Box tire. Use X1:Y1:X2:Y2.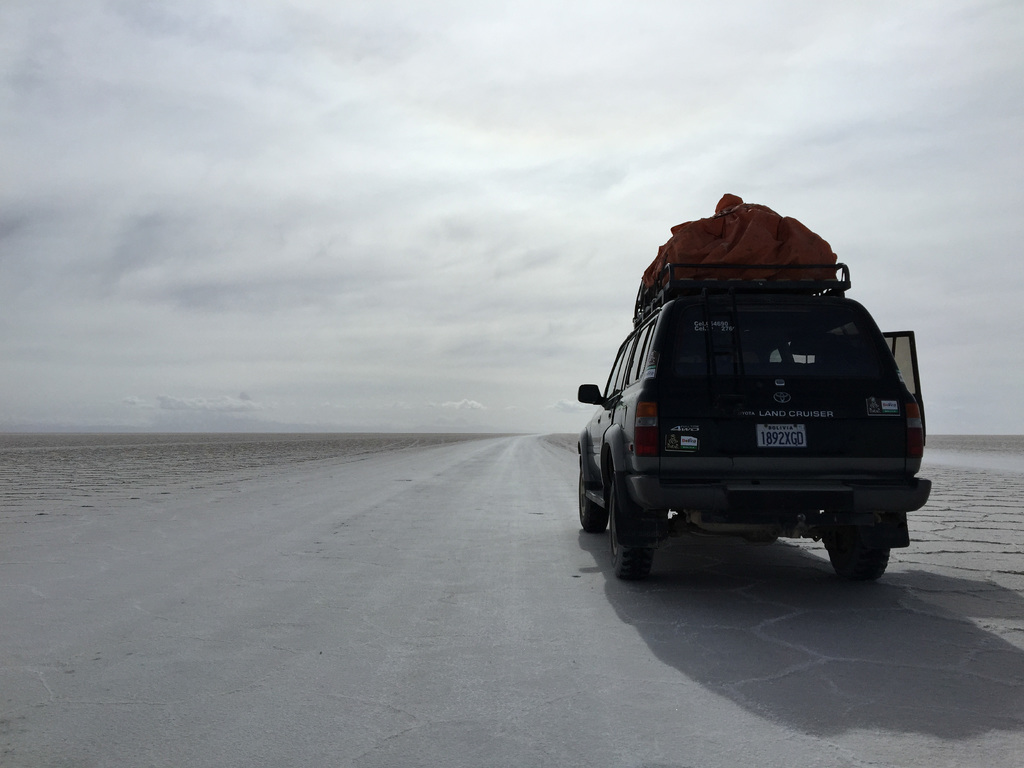
829:540:891:582.
